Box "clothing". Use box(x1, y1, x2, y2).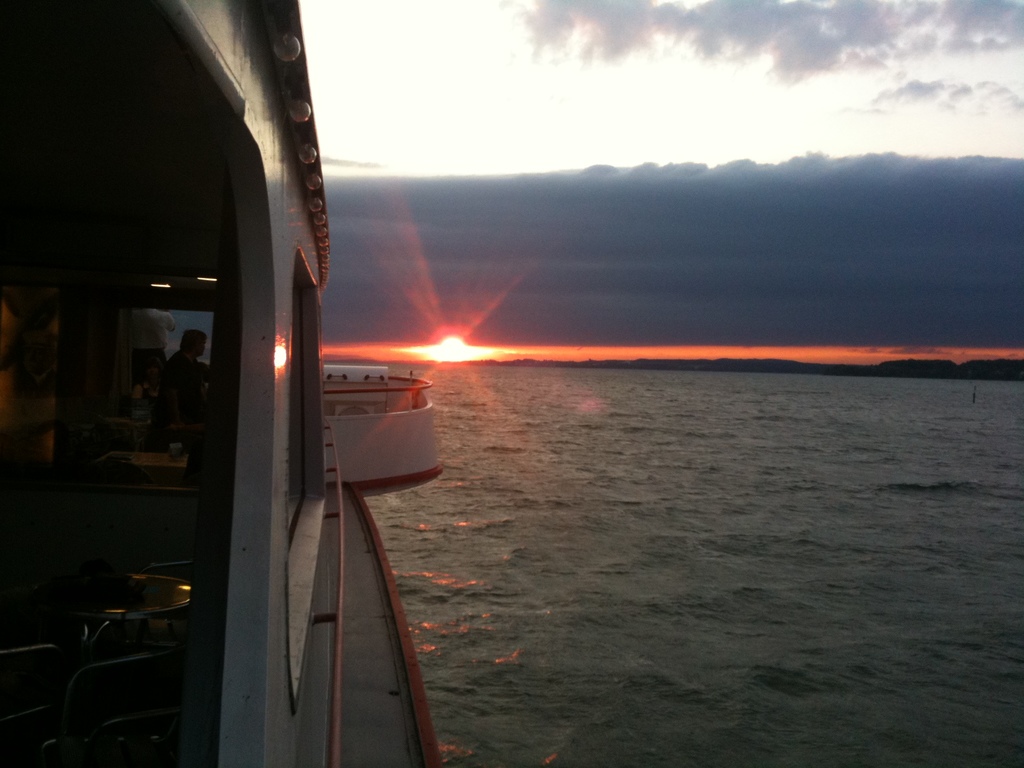
box(132, 380, 166, 412).
